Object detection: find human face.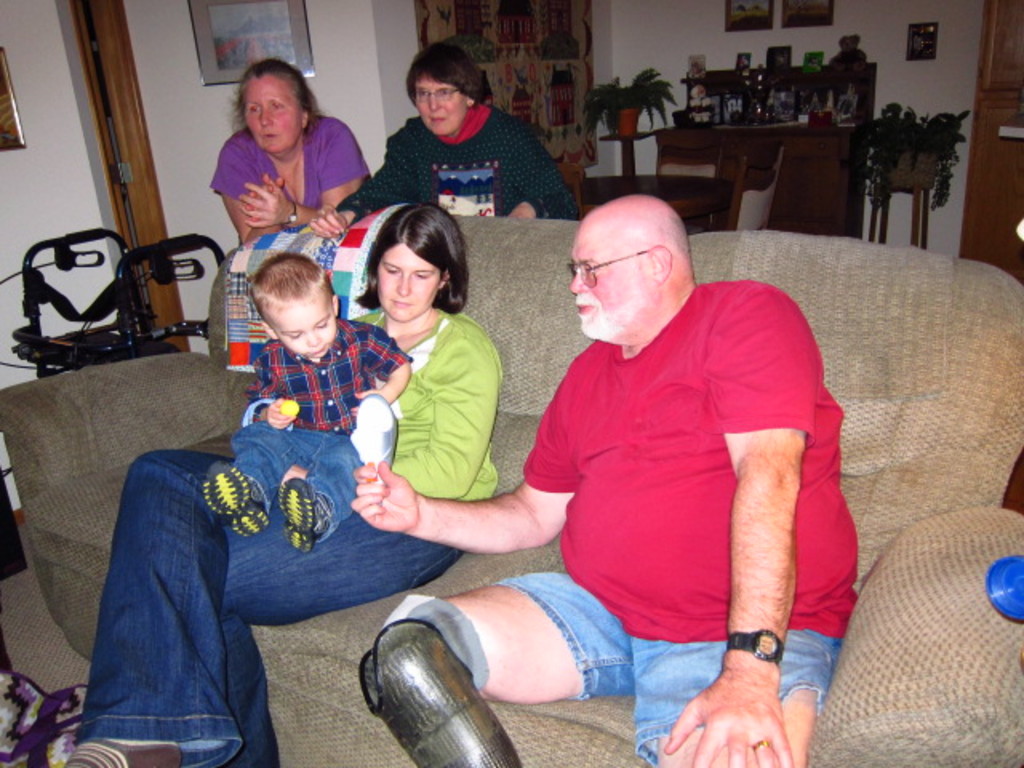
x1=382 y1=248 x2=438 y2=312.
